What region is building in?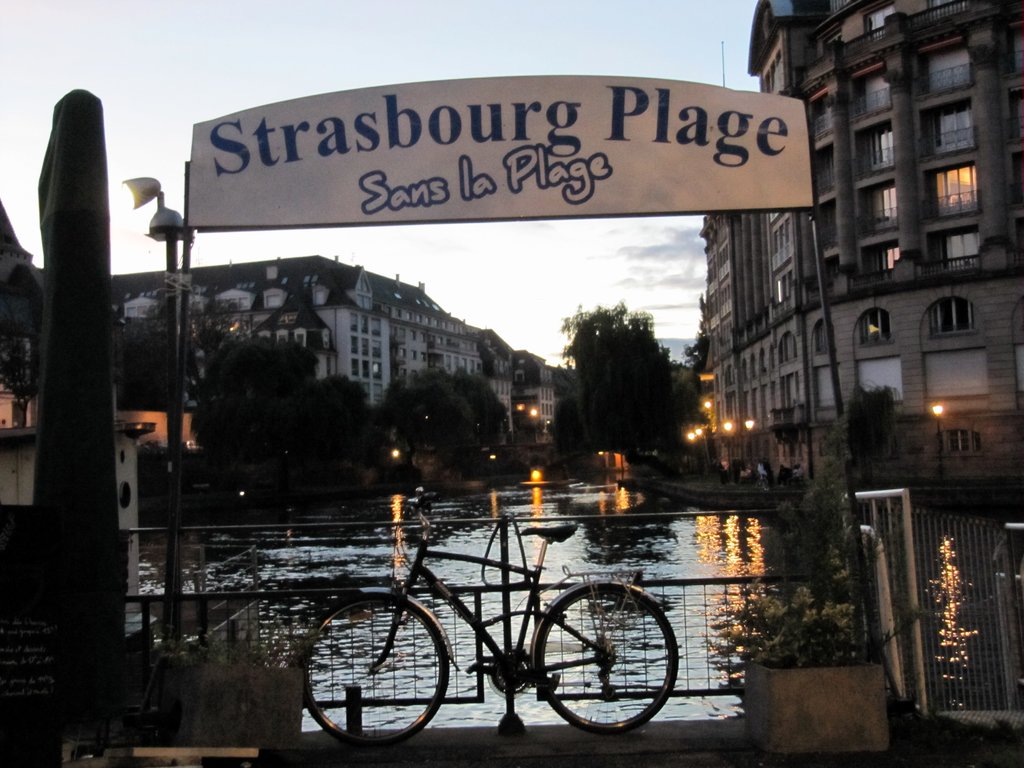
crop(111, 253, 485, 407).
